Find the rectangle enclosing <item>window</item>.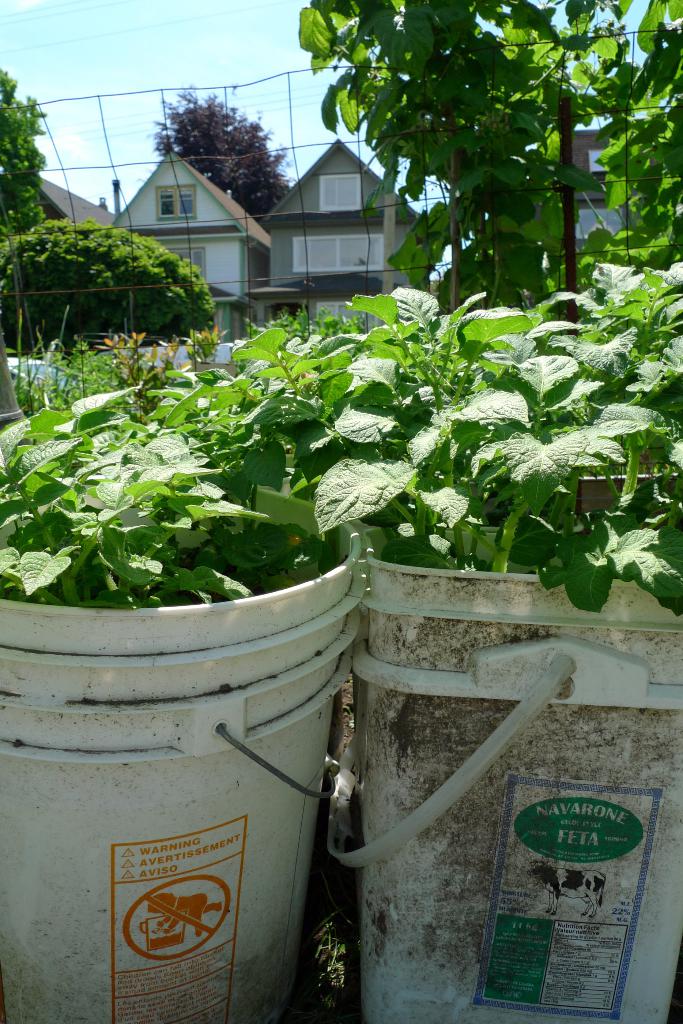
Rect(288, 239, 381, 273).
